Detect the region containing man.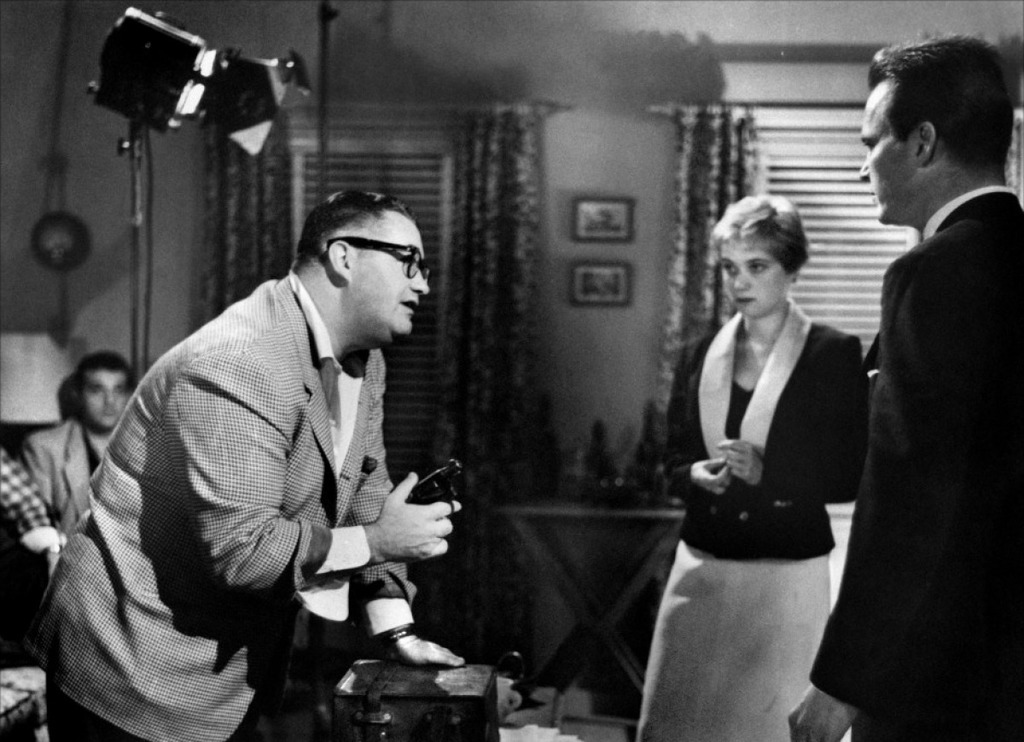
x1=78 y1=179 x2=486 y2=733.
